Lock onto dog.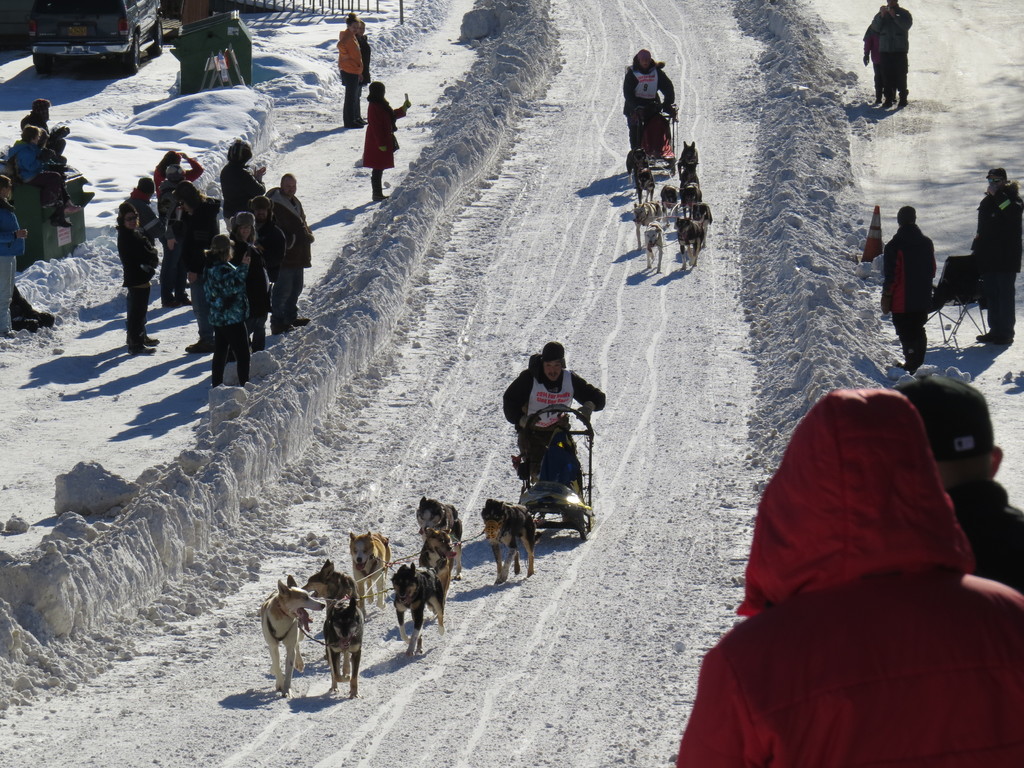
Locked: (634,161,654,199).
